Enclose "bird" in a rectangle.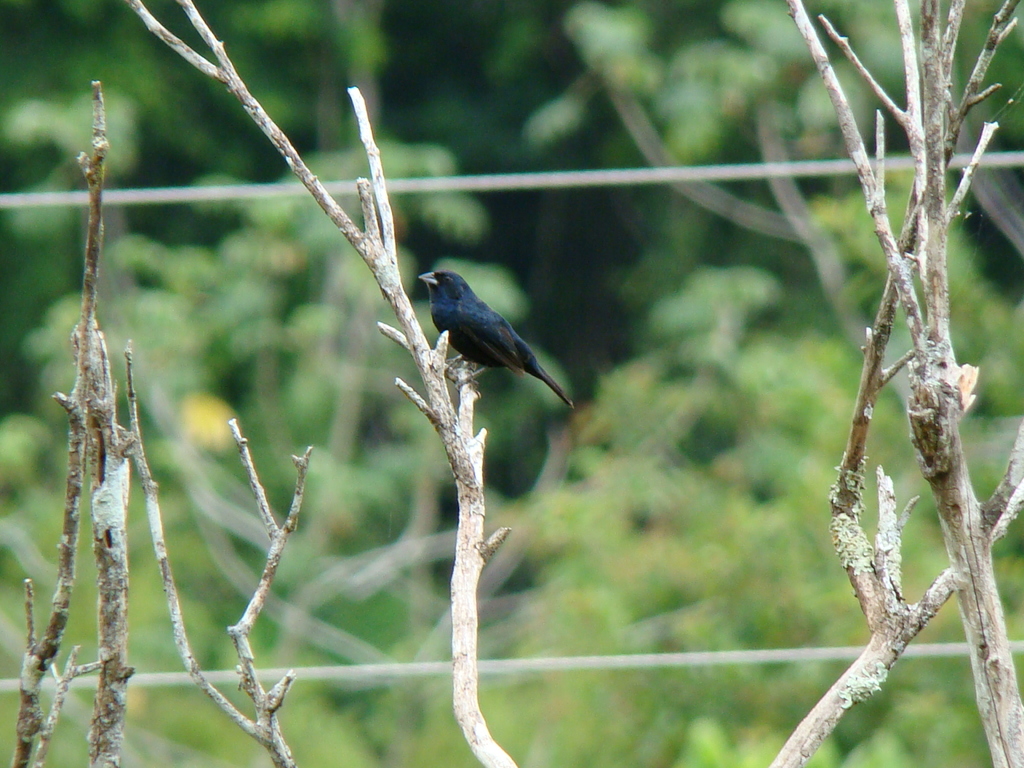
Rect(413, 268, 577, 406).
